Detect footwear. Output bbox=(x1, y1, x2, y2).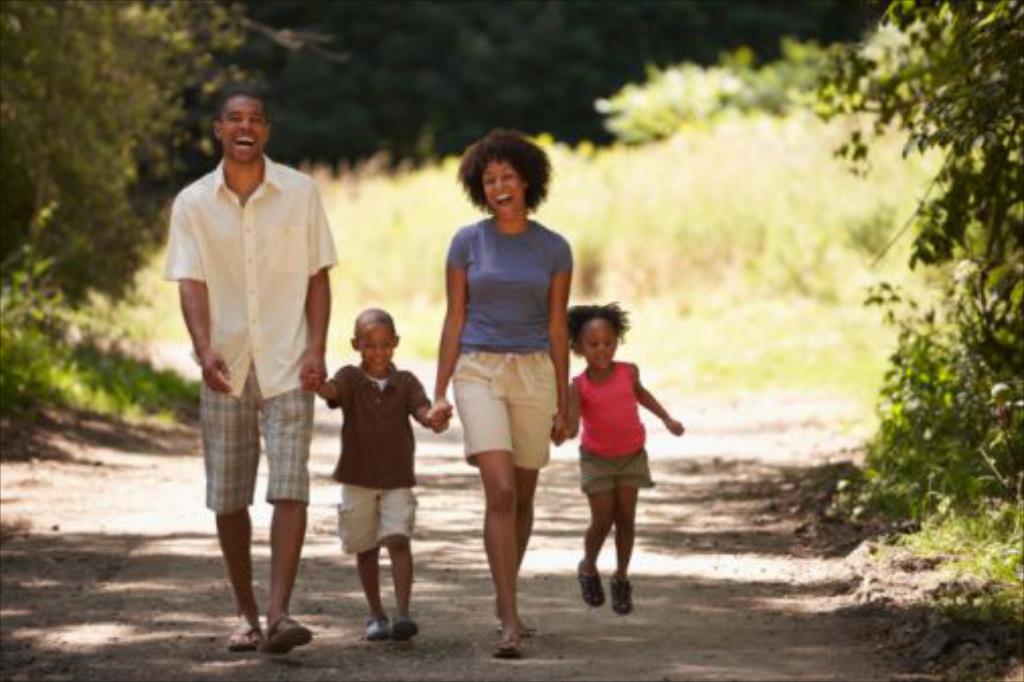
bbox=(227, 601, 265, 662).
